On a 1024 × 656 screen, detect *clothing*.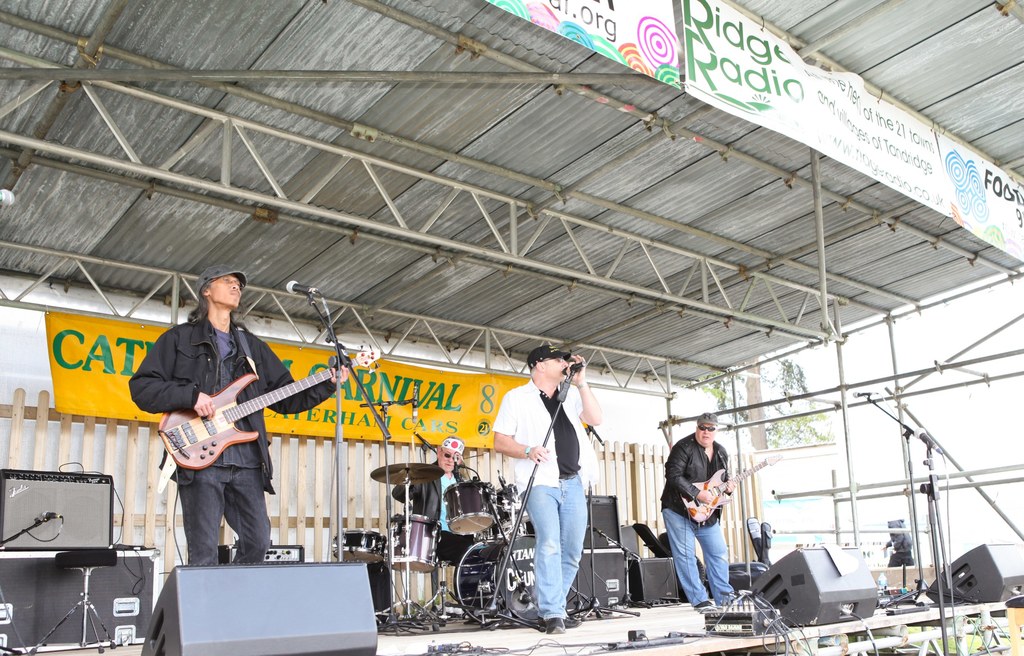
[662,415,753,606].
